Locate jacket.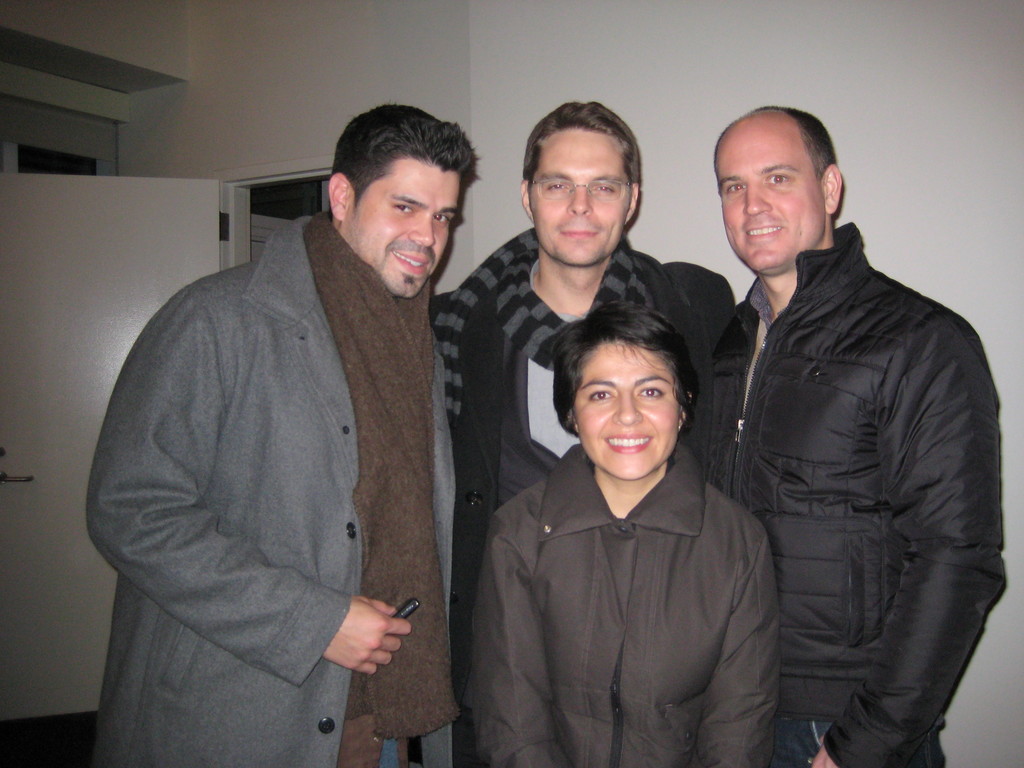
Bounding box: [left=76, top=166, right=485, bottom=726].
